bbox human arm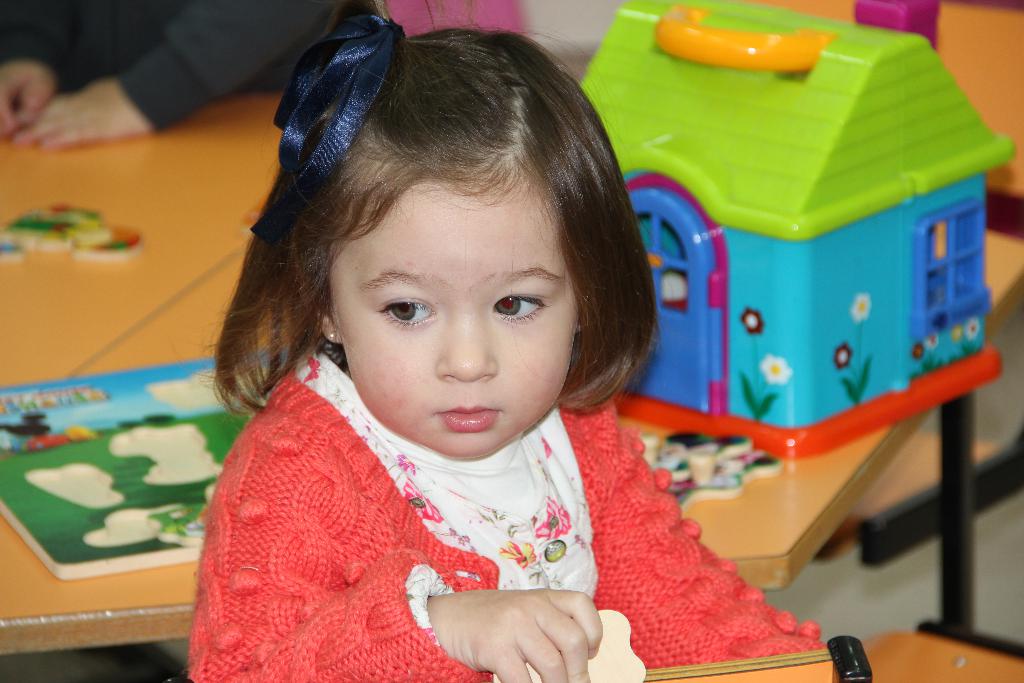
Rect(186, 418, 605, 676)
